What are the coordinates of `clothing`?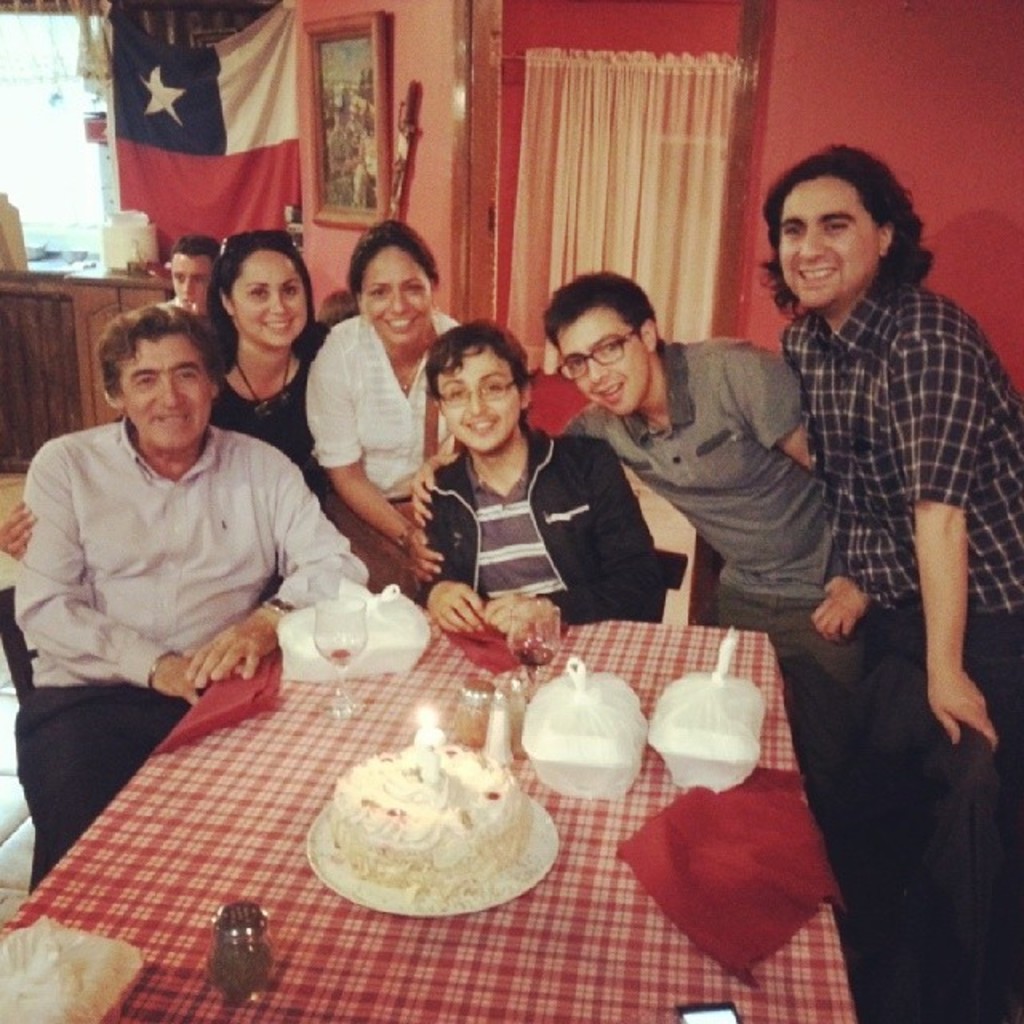
bbox(786, 272, 1022, 797).
